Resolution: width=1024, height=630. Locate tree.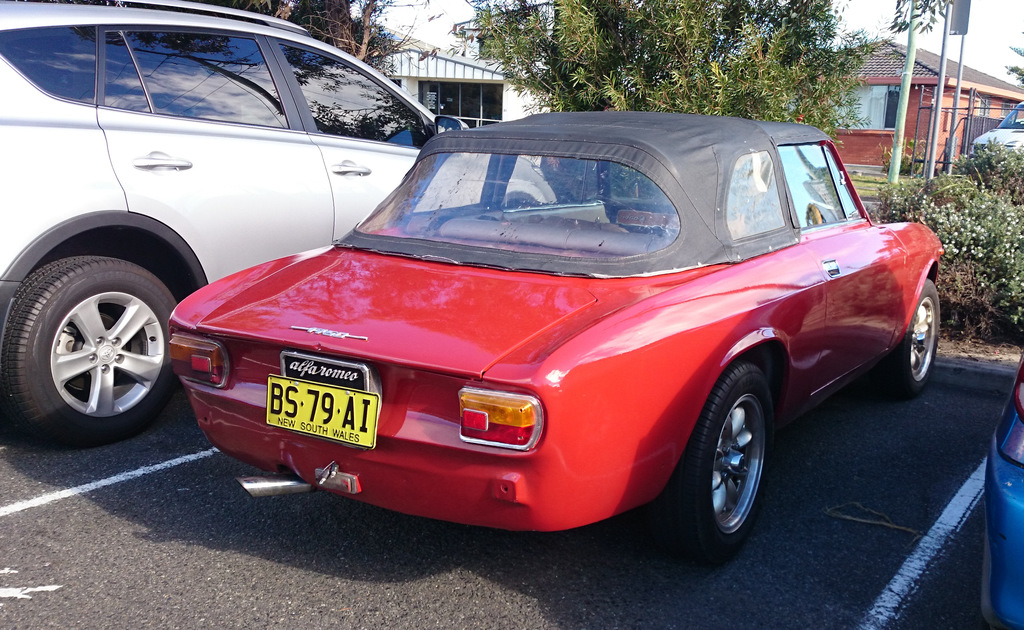
[206, 0, 440, 74].
